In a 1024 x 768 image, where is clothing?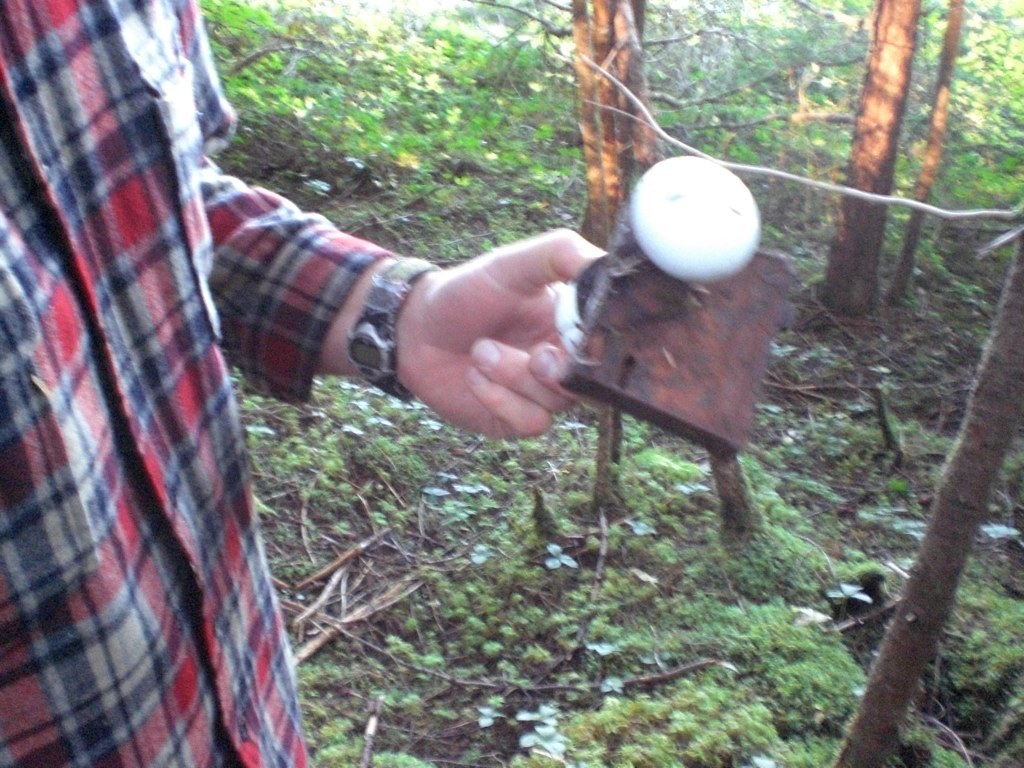
detection(0, 0, 385, 767).
